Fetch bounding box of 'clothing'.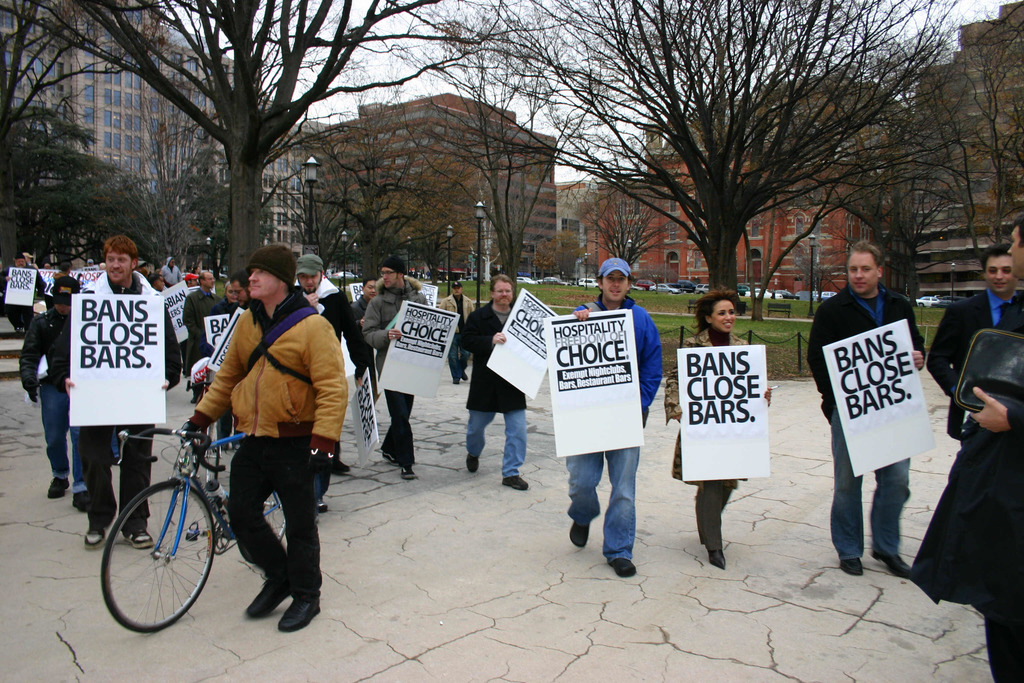
Bbox: x1=902, y1=294, x2=1023, y2=682.
